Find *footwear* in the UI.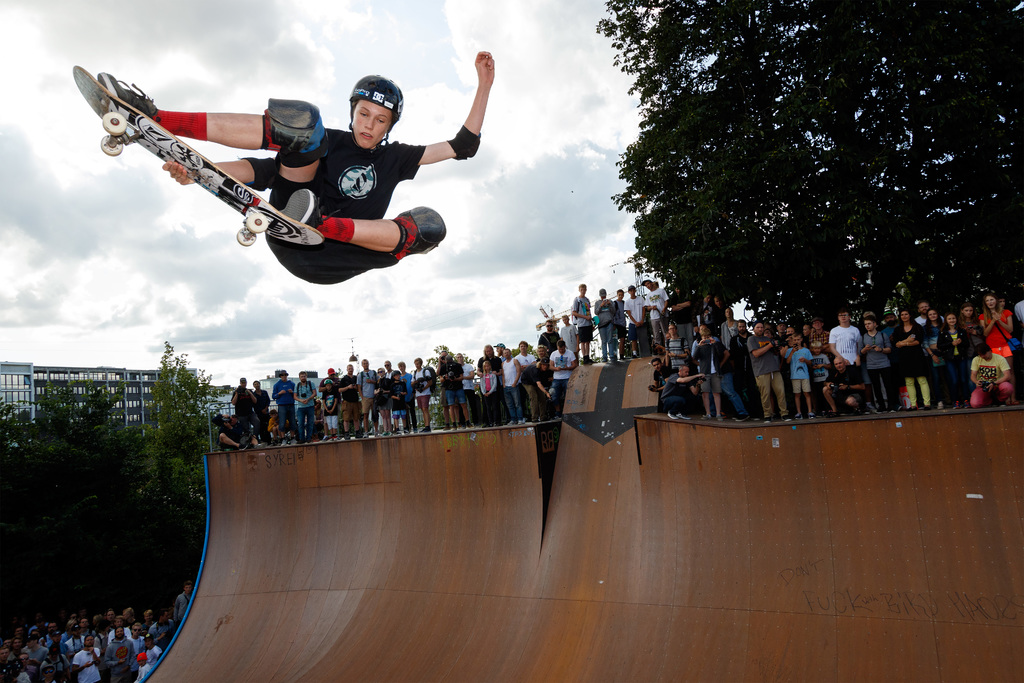
UI element at locate(668, 410, 675, 420).
